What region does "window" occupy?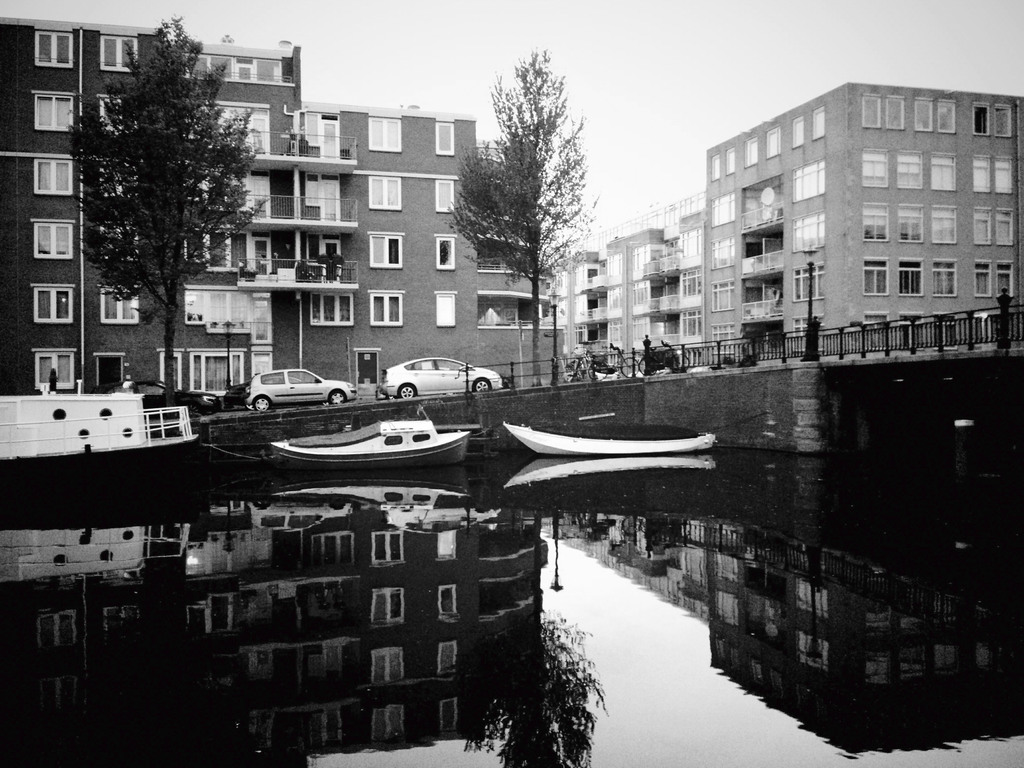
crop(713, 328, 733, 352).
